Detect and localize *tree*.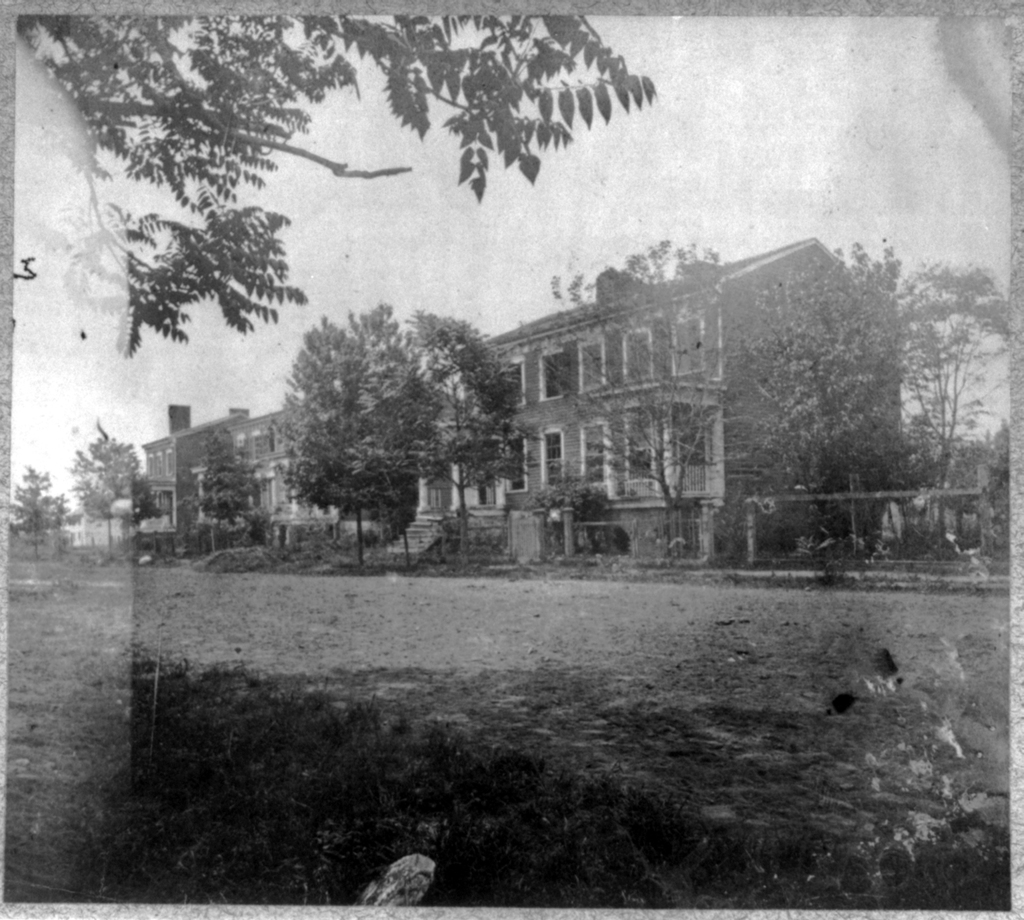
Localized at select_region(367, 309, 531, 567).
